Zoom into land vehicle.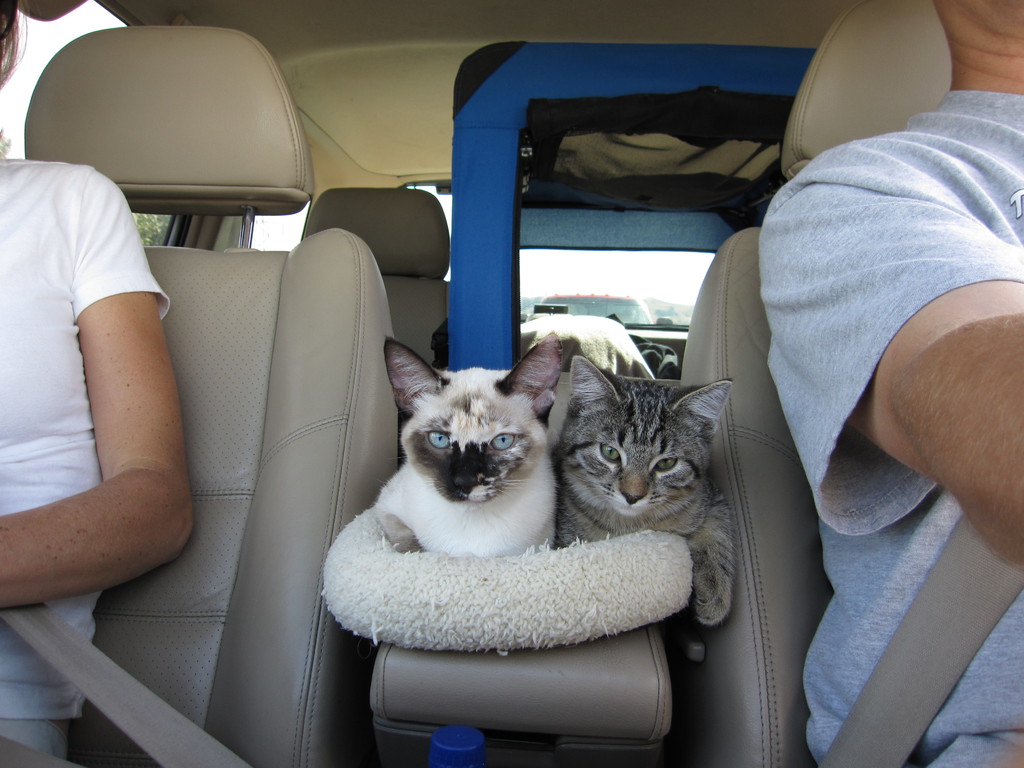
Zoom target: left=0, top=0, right=1023, bottom=761.
